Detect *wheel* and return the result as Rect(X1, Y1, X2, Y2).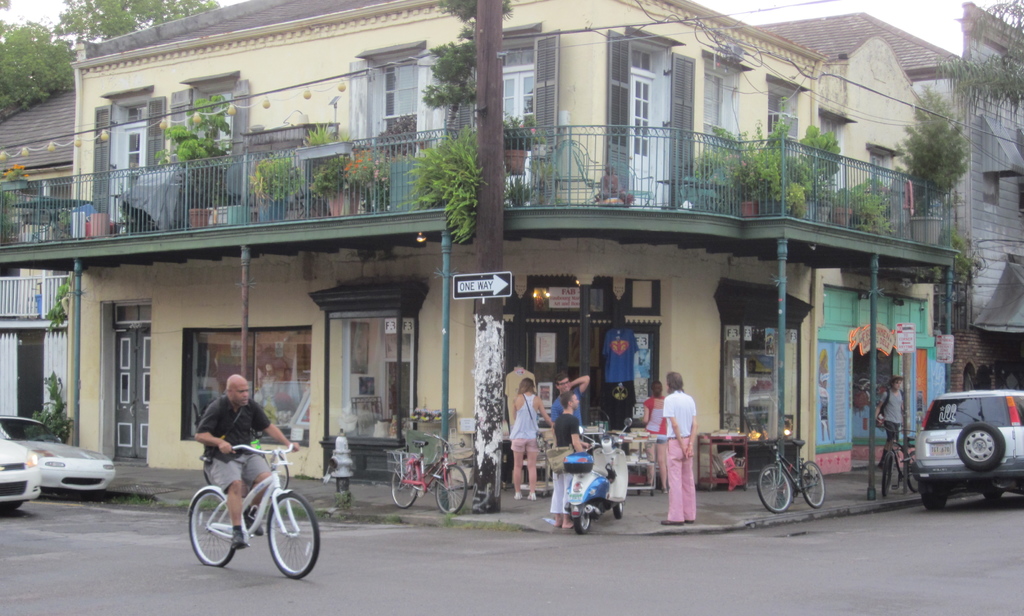
Rect(883, 454, 892, 496).
